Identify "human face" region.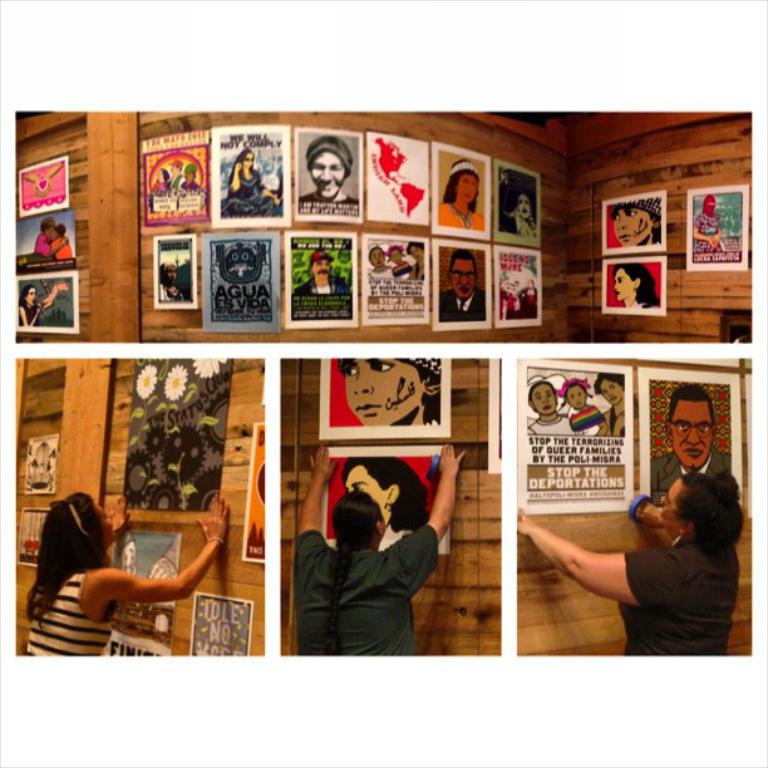
Region: x1=601, y1=378, x2=625, y2=407.
